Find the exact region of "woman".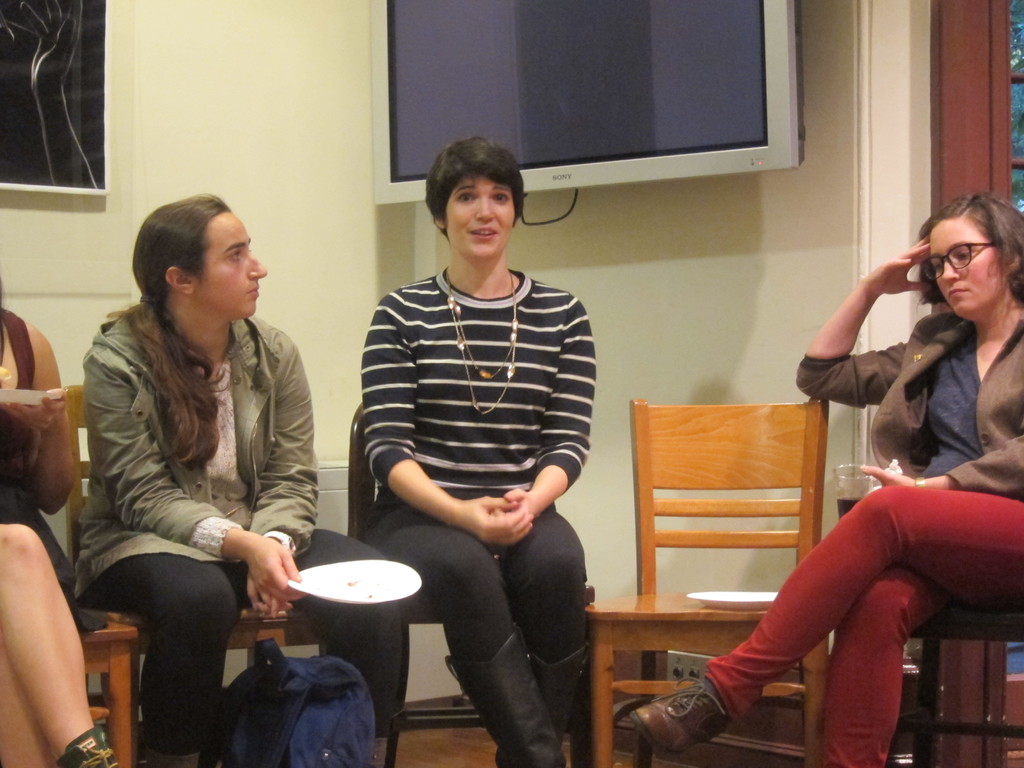
Exact region: 362,131,594,767.
